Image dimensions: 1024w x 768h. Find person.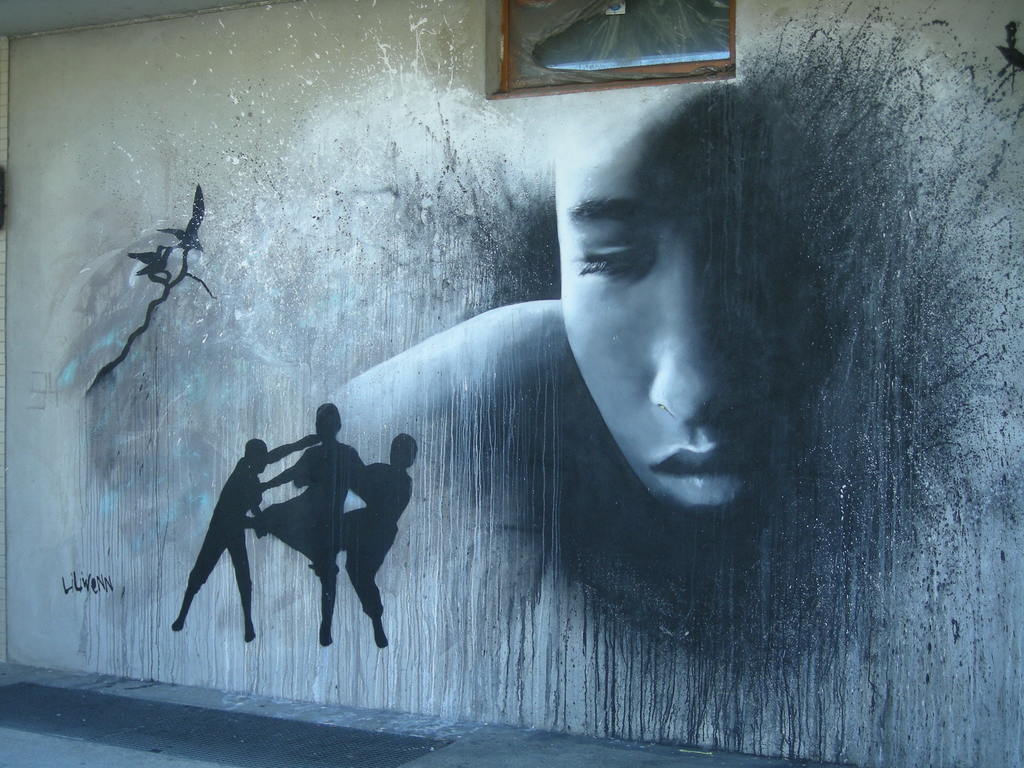
335, 88, 831, 517.
